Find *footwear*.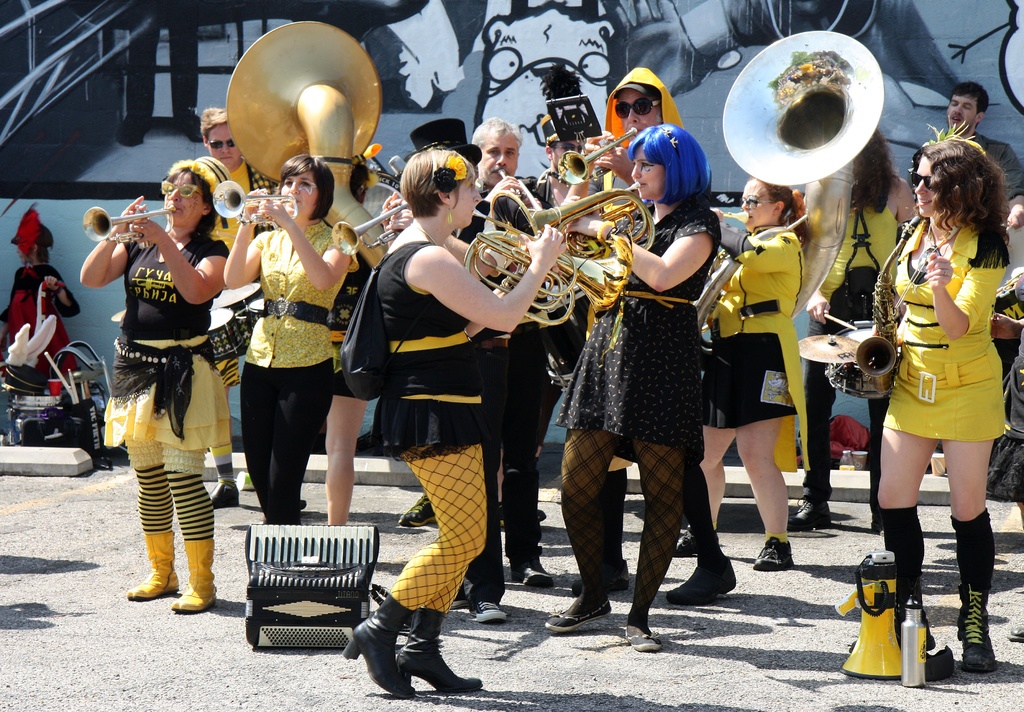
box(387, 606, 485, 691).
